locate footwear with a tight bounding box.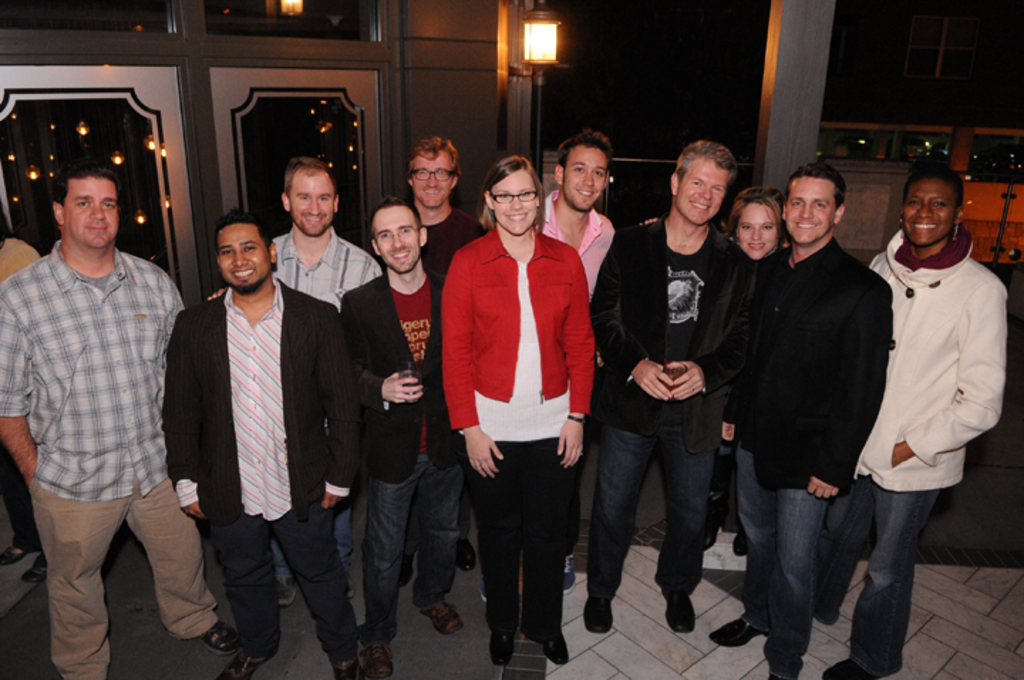
[458, 535, 472, 570].
